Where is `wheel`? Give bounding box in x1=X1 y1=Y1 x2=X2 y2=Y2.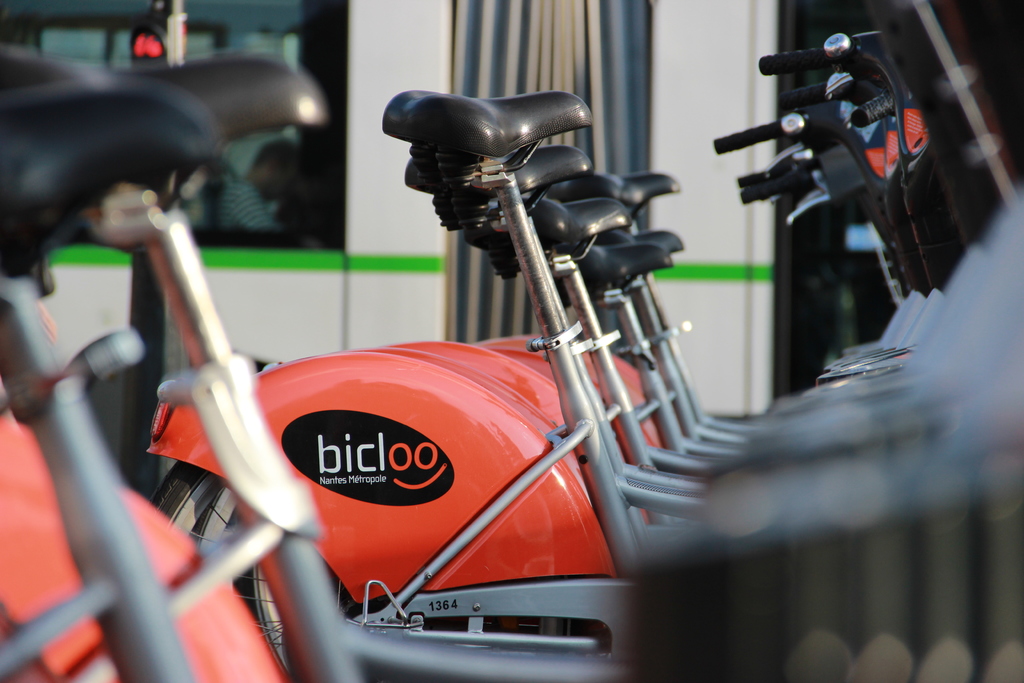
x1=188 y1=474 x2=296 y2=682.
